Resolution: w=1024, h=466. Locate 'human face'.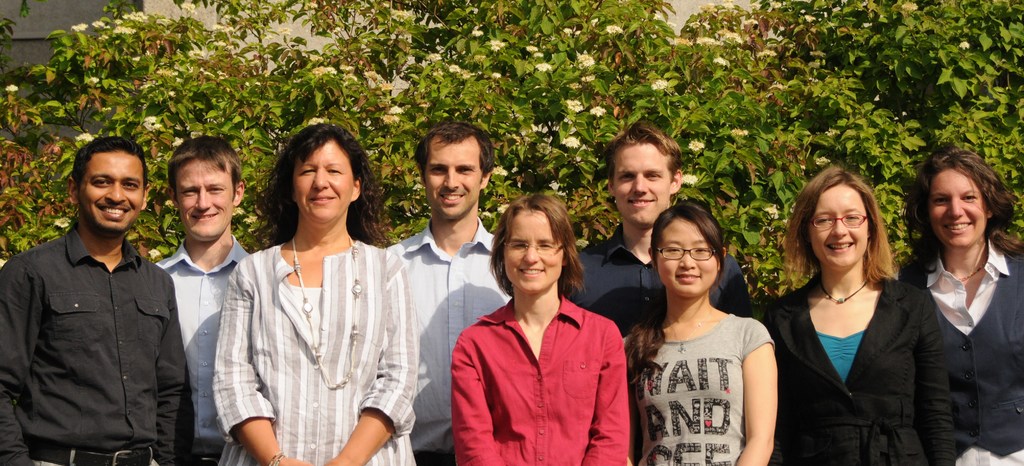
(x1=658, y1=221, x2=719, y2=294).
